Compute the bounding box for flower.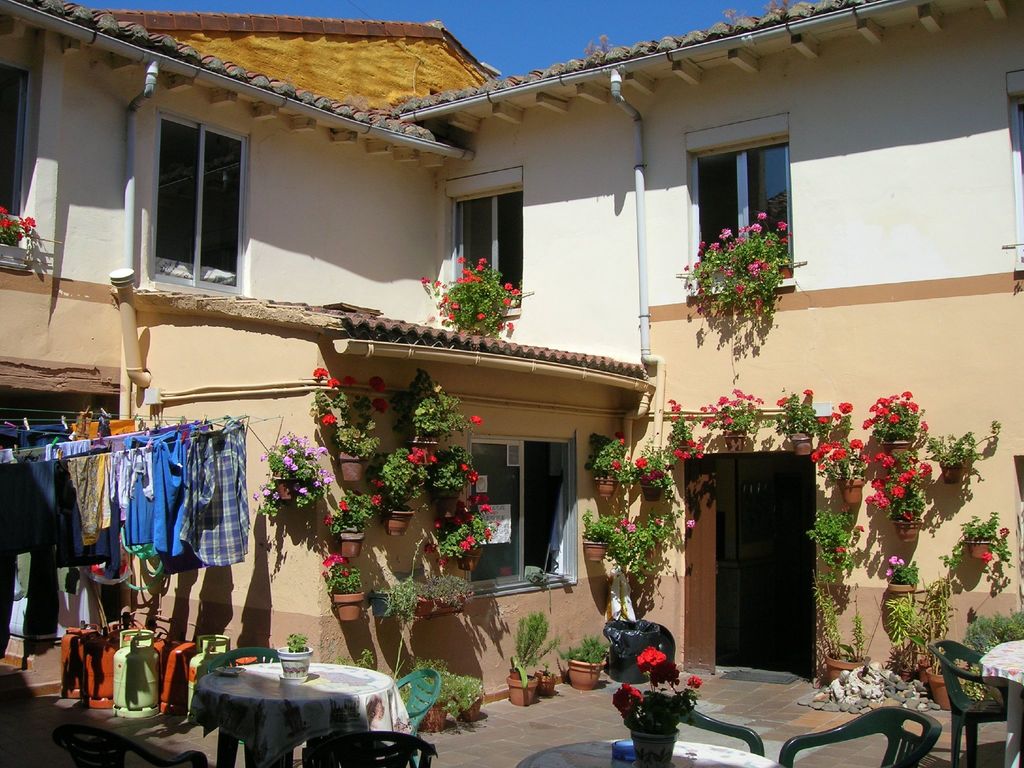
[612,460,623,467].
